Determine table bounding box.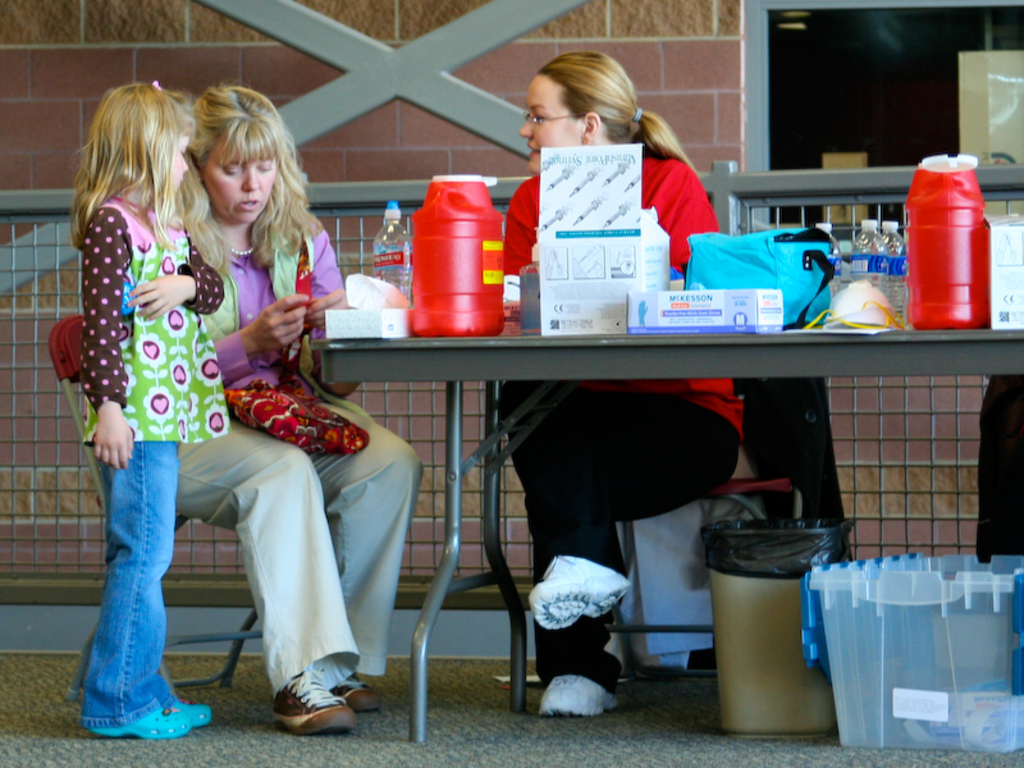
Determined: rect(214, 291, 1023, 607).
